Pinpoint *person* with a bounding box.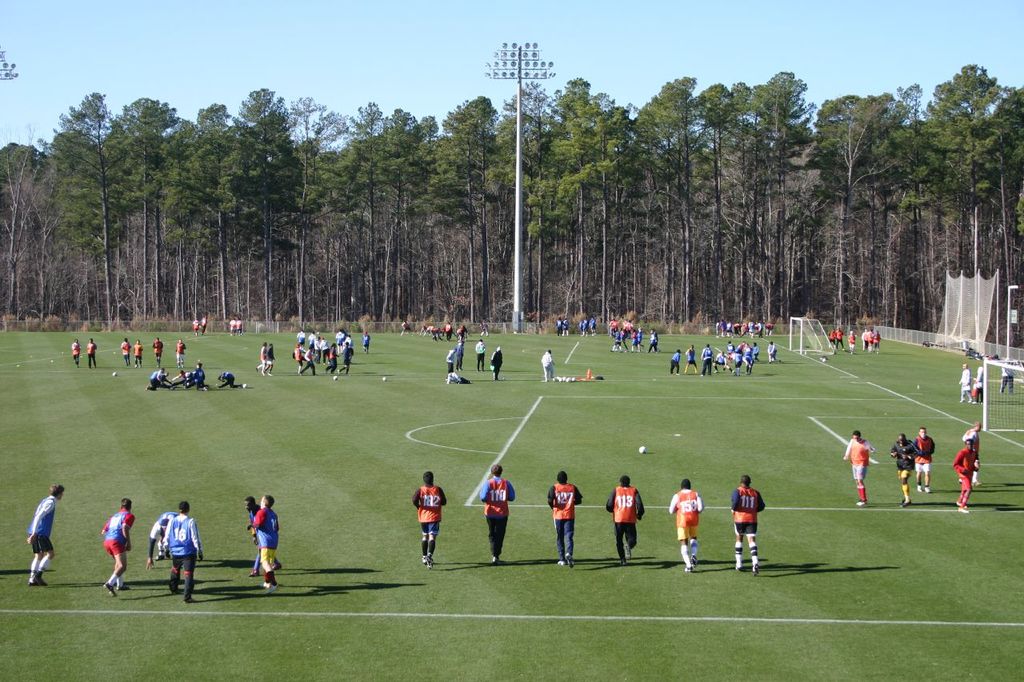
(left=98, top=499, right=134, bottom=602).
